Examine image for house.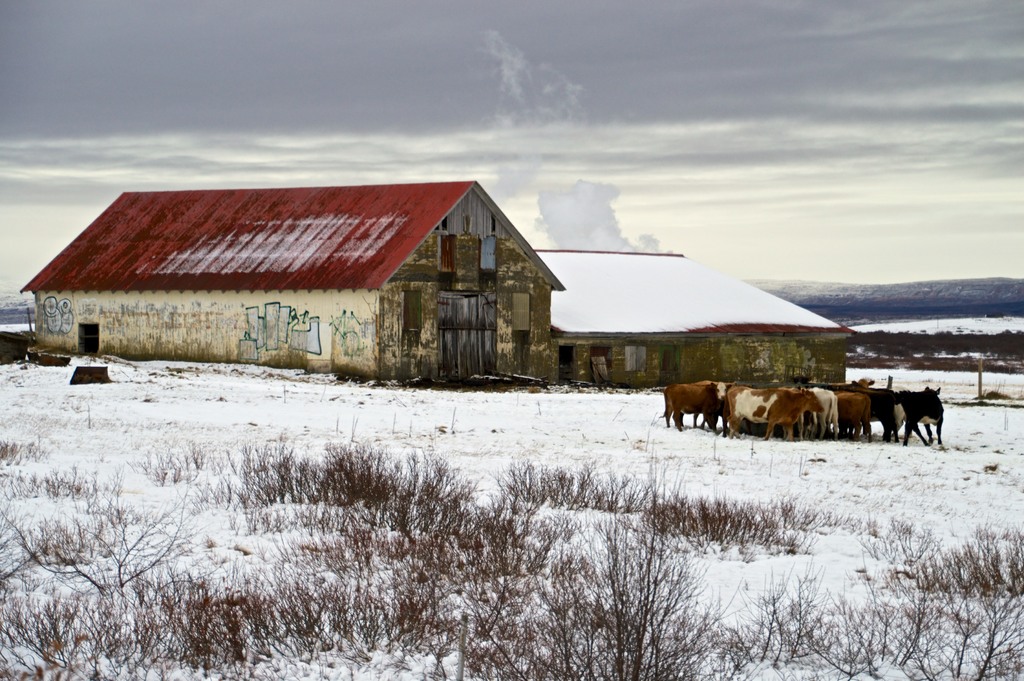
Examination result: {"x1": 534, "y1": 249, "x2": 867, "y2": 389}.
